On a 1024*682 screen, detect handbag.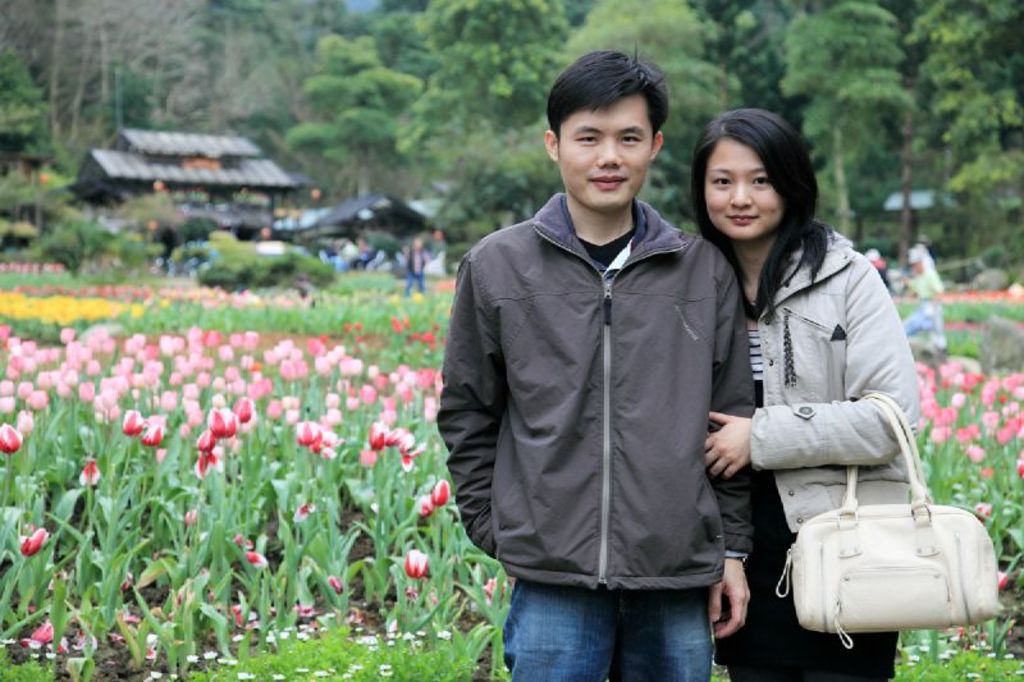
x1=765 y1=389 x2=1000 y2=654.
